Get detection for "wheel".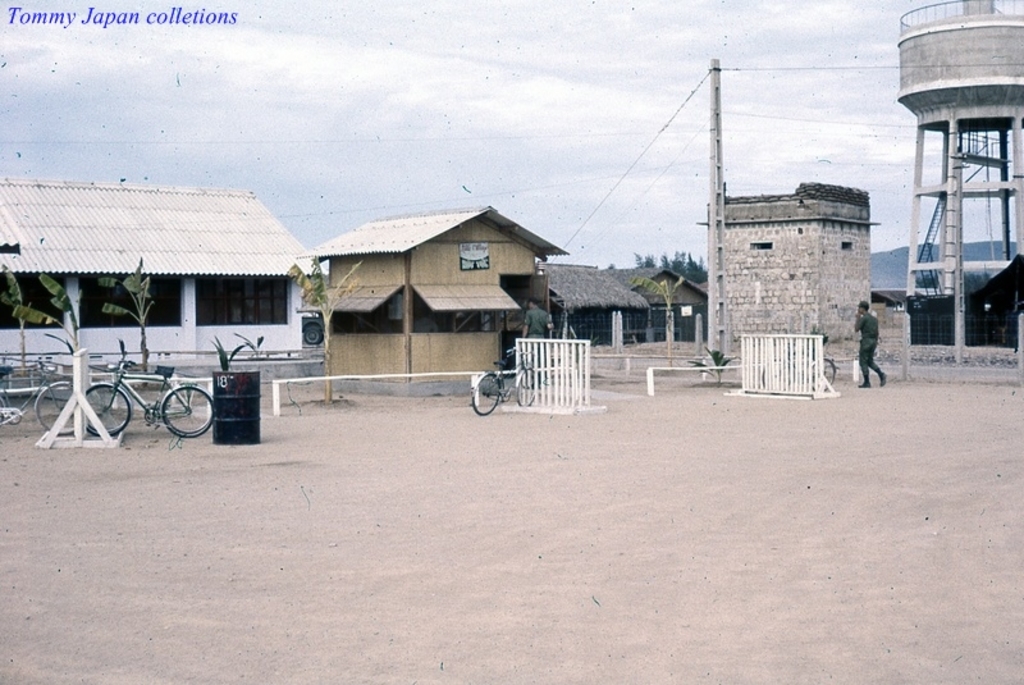
Detection: (left=32, top=380, right=74, bottom=433).
